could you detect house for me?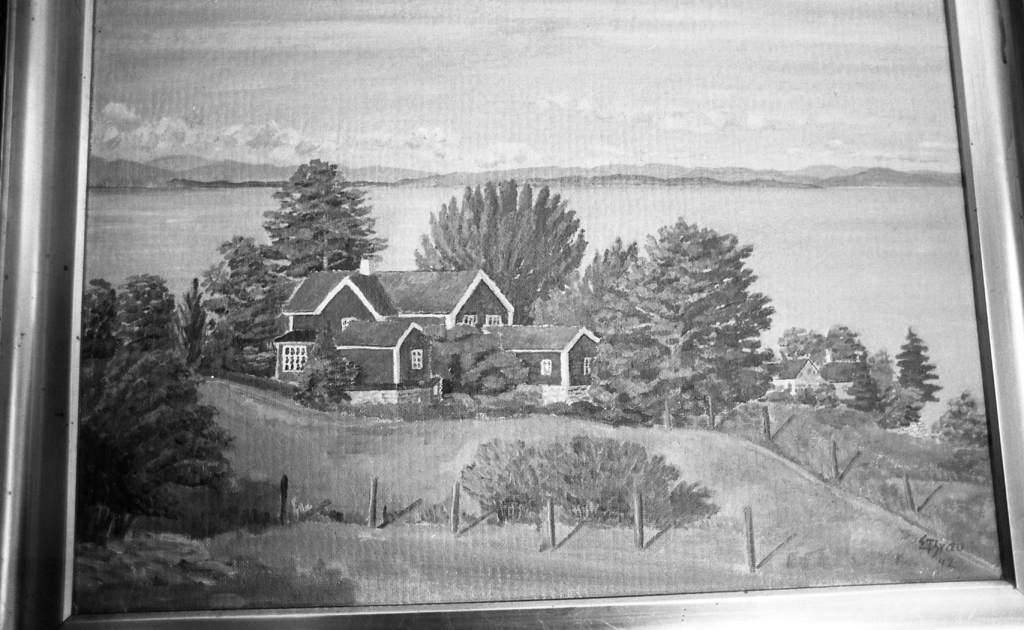
Detection result: (left=759, top=353, right=875, bottom=400).
